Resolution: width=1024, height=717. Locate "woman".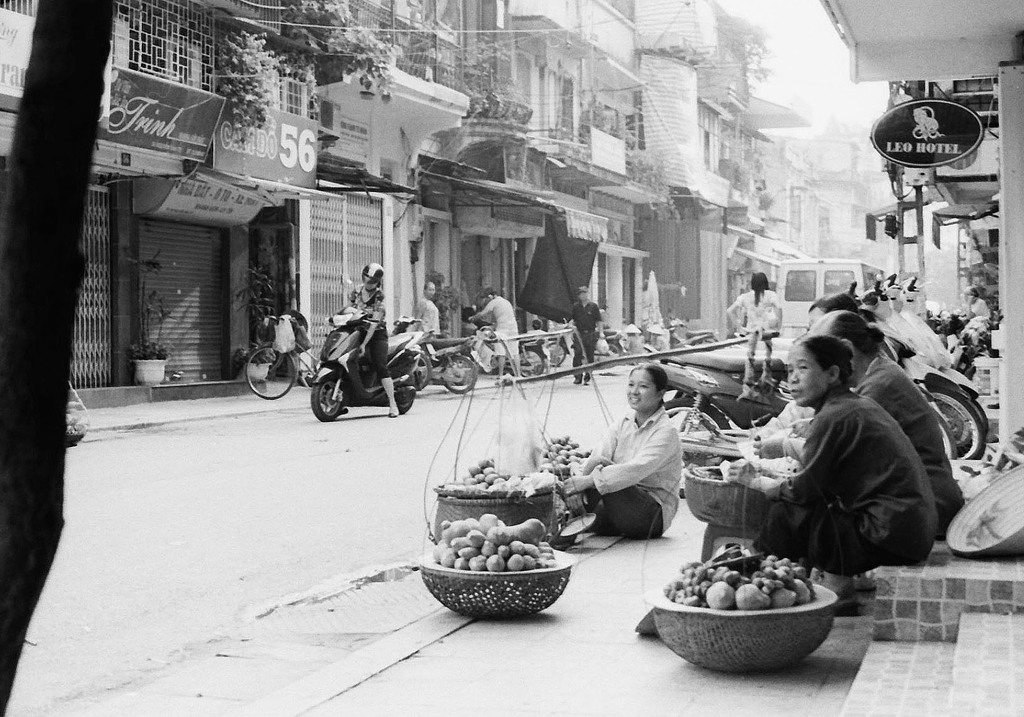
577:378:724:557.
